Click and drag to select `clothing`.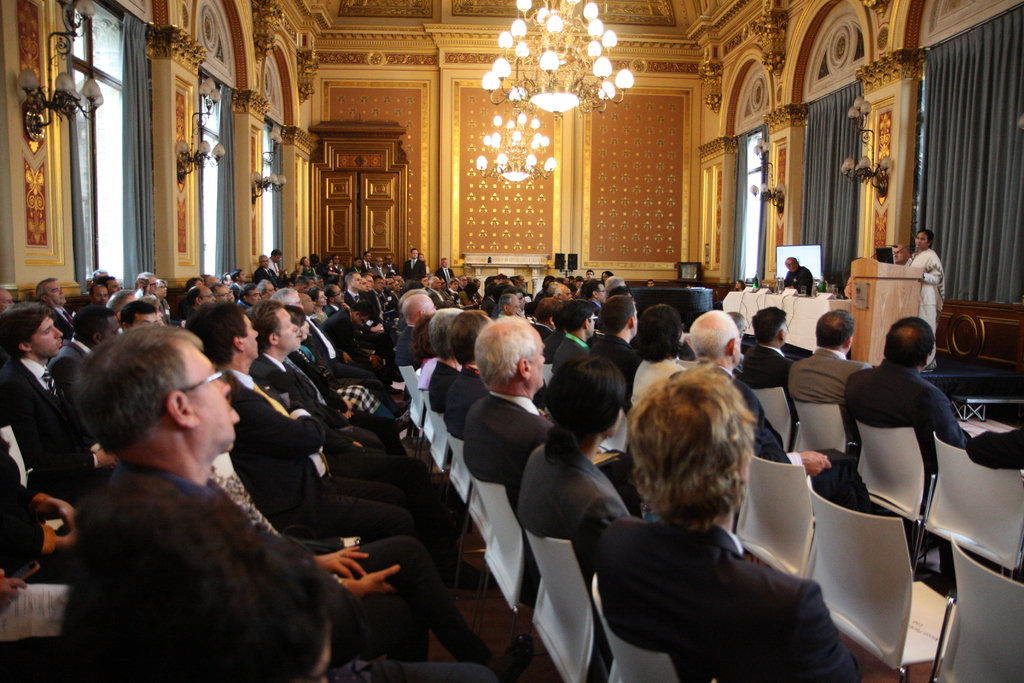
Selection: left=976, top=426, right=1023, bottom=472.
